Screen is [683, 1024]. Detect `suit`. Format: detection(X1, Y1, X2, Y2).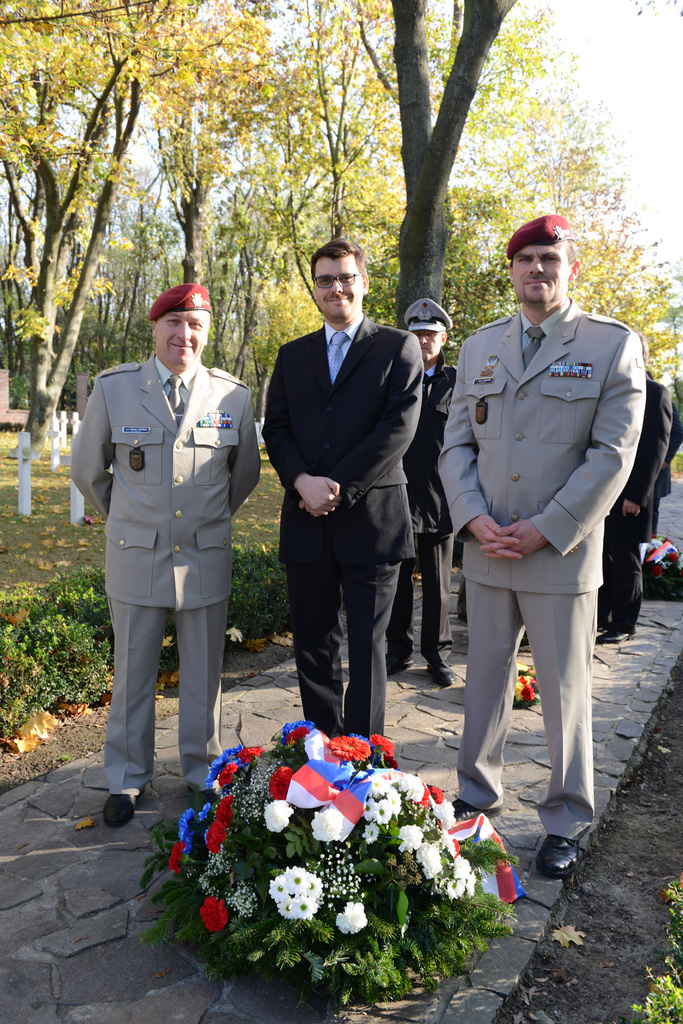
detection(438, 298, 645, 835).
